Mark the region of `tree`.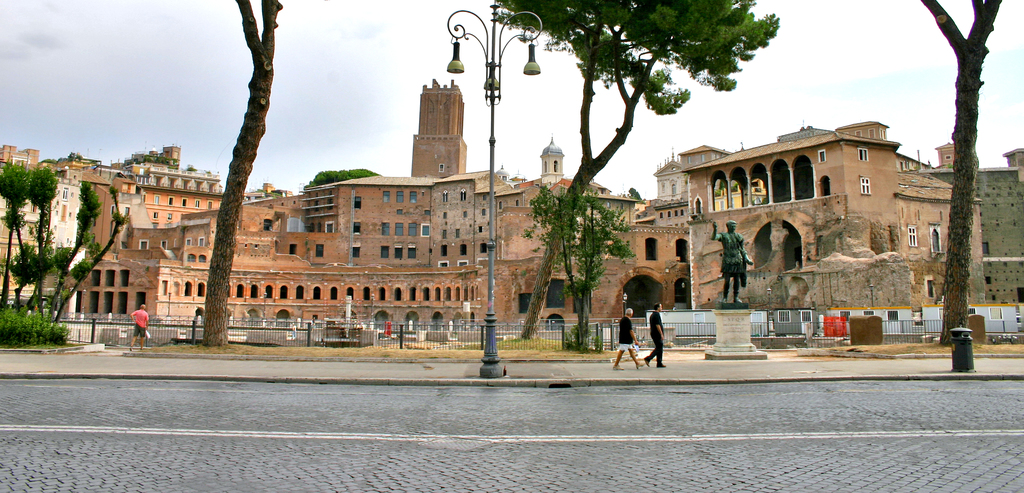
Region: x1=490 y1=0 x2=783 y2=341.
